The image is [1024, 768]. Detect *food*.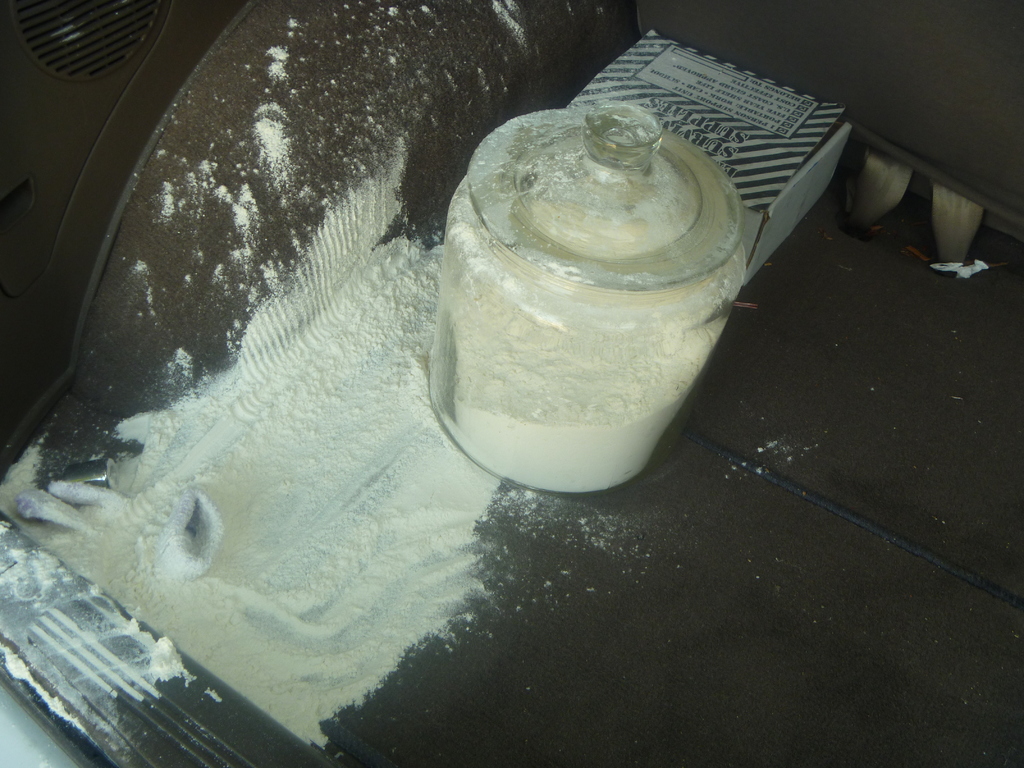
Detection: (0, 163, 504, 752).
